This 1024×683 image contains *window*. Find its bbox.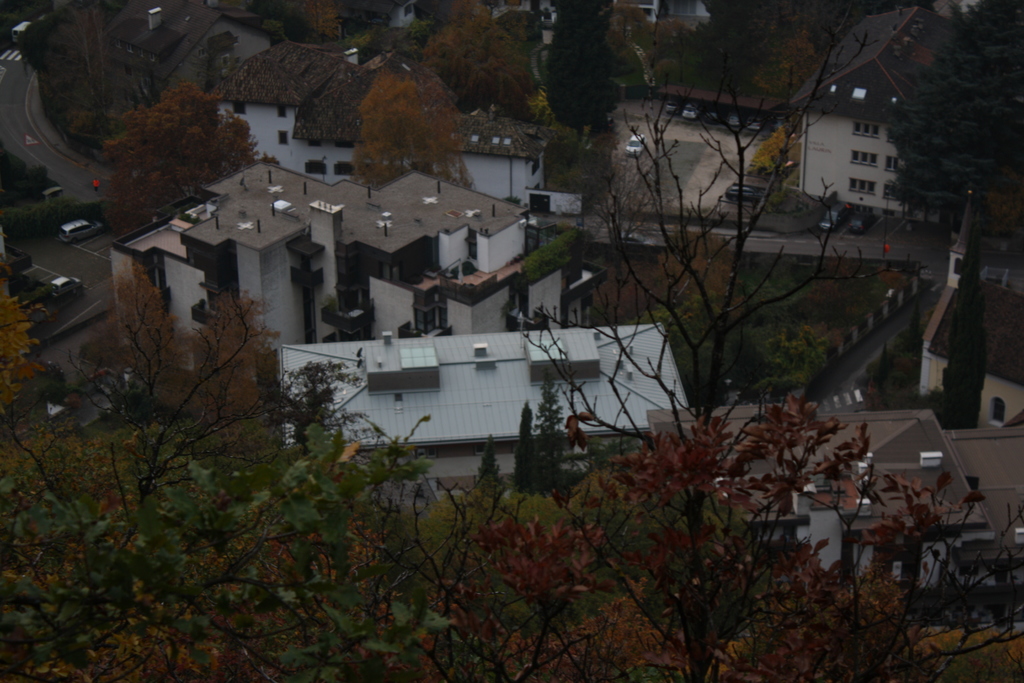
[x1=414, y1=306, x2=449, y2=336].
